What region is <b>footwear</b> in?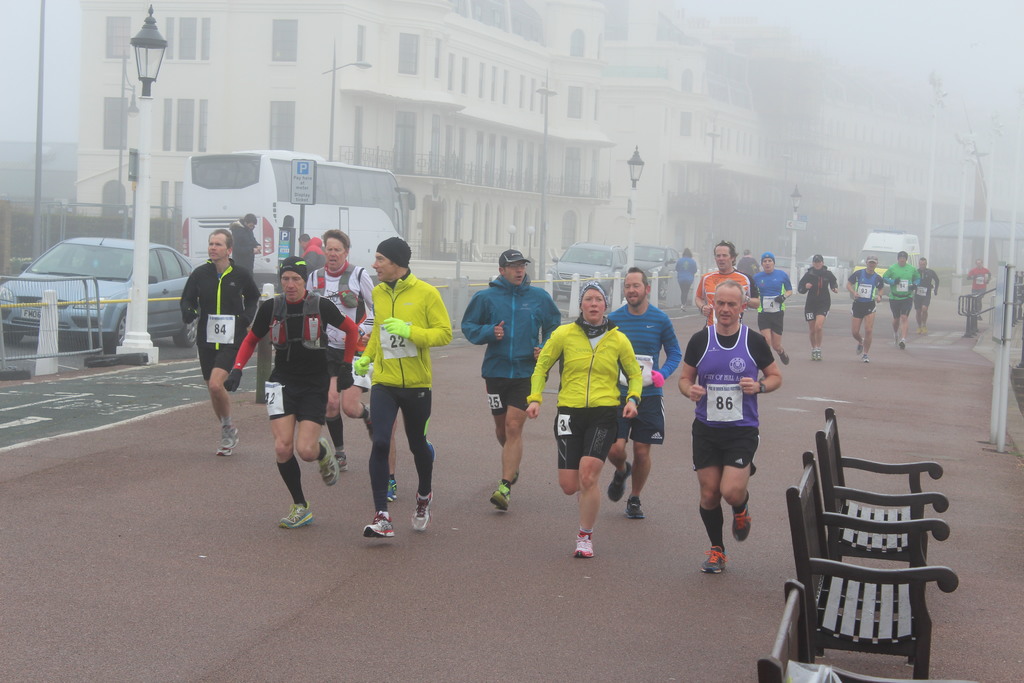
699, 546, 729, 575.
